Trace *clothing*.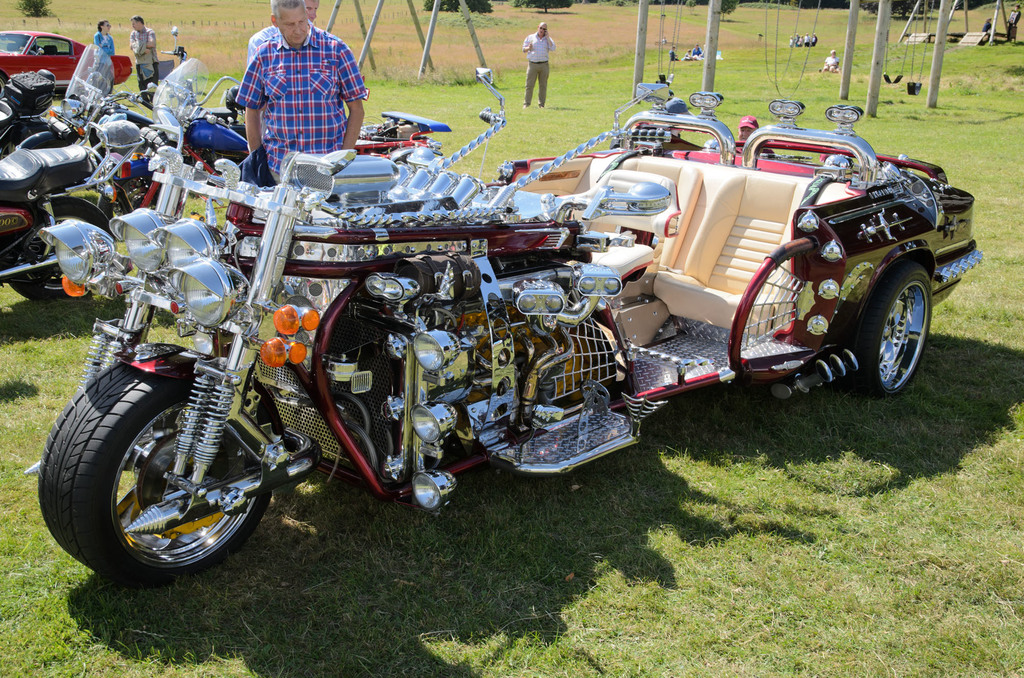
Traced to 694, 49, 700, 59.
